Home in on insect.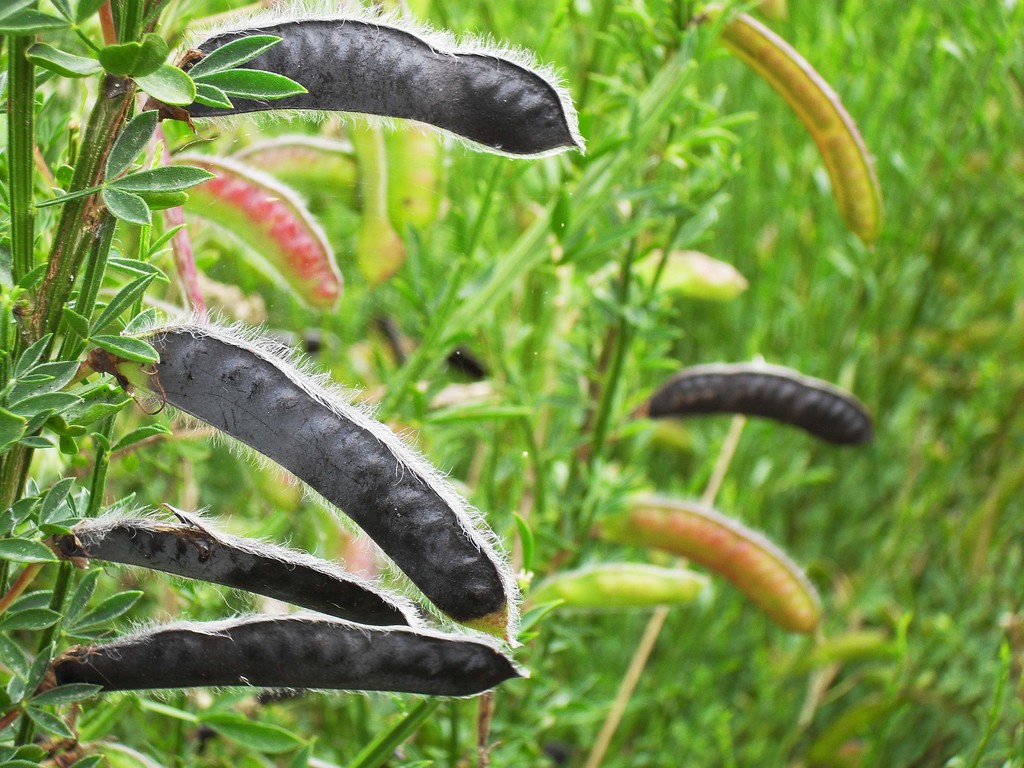
Homed in at {"left": 256, "top": 685, "right": 303, "bottom": 708}.
